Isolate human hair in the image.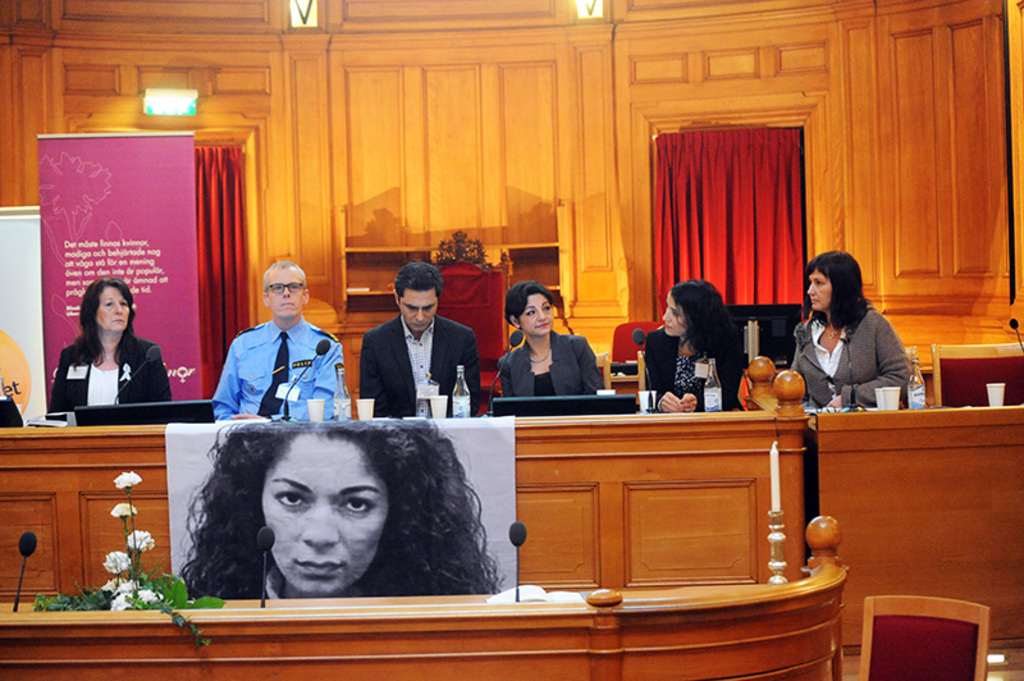
Isolated region: 392,260,444,310.
